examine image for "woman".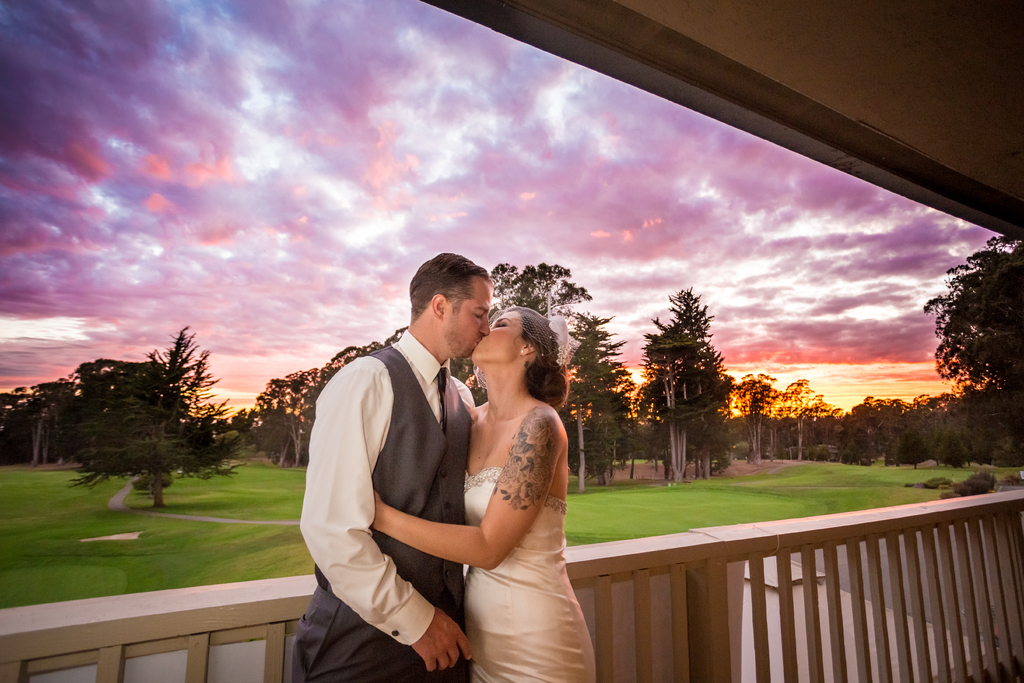
Examination result: l=371, t=263, r=556, b=682.
